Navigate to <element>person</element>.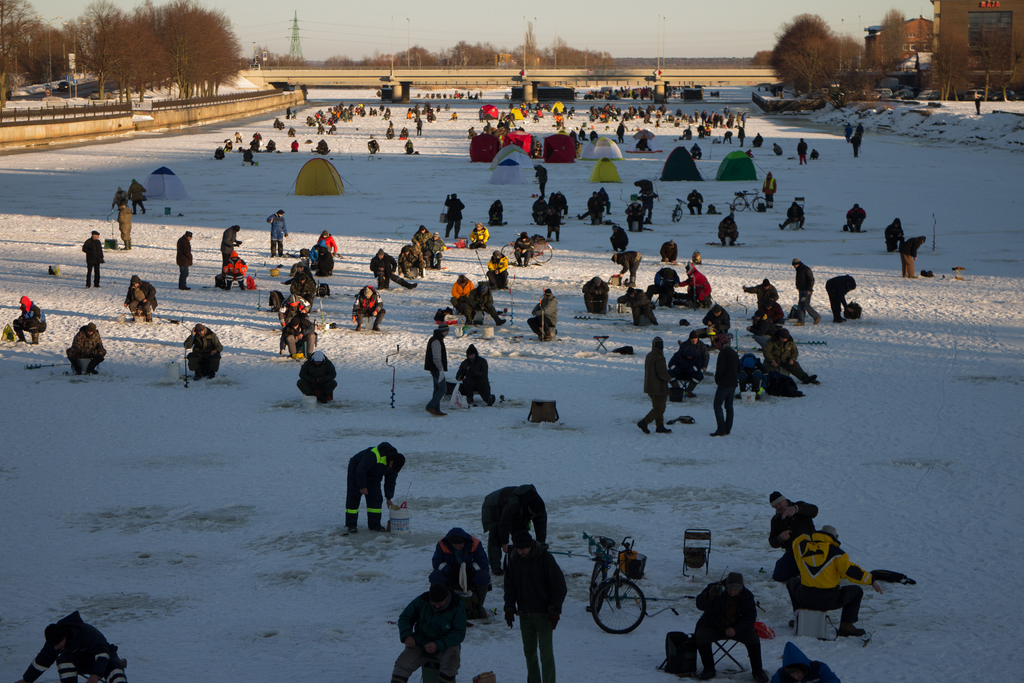
Navigation target: BBox(307, 238, 328, 266).
